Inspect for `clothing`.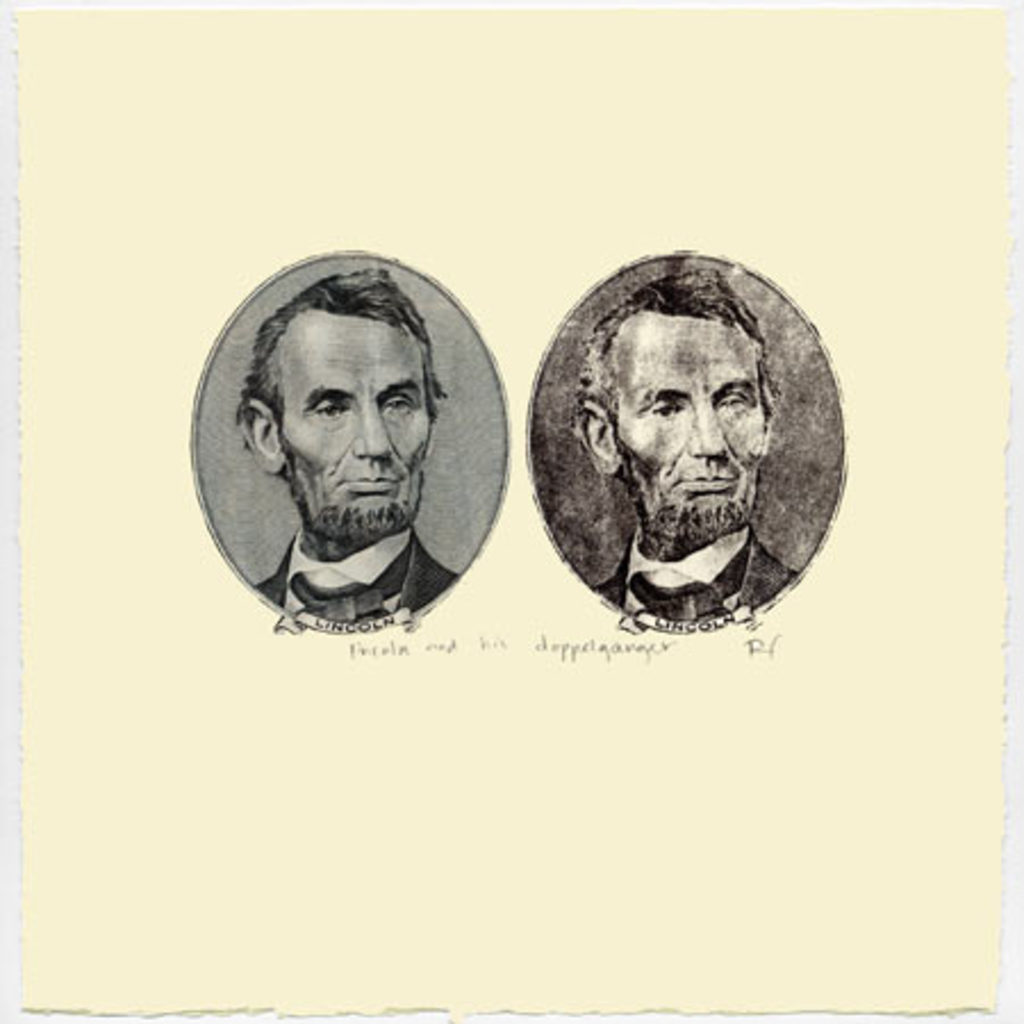
Inspection: 255:523:460:624.
